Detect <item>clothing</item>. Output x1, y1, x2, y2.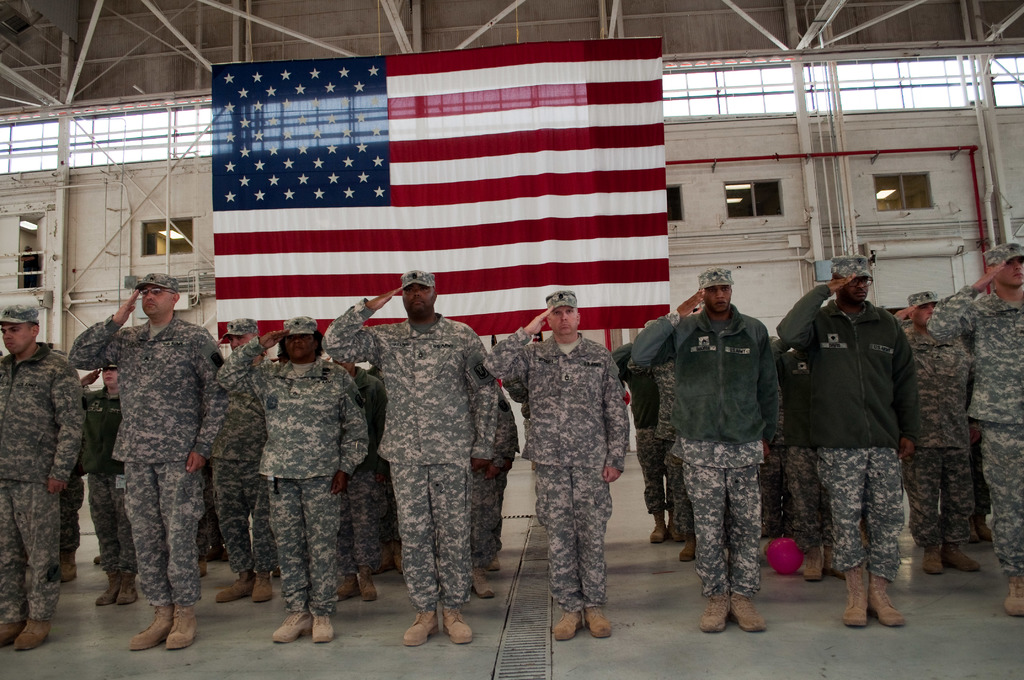
919, 281, 1023, 576.
